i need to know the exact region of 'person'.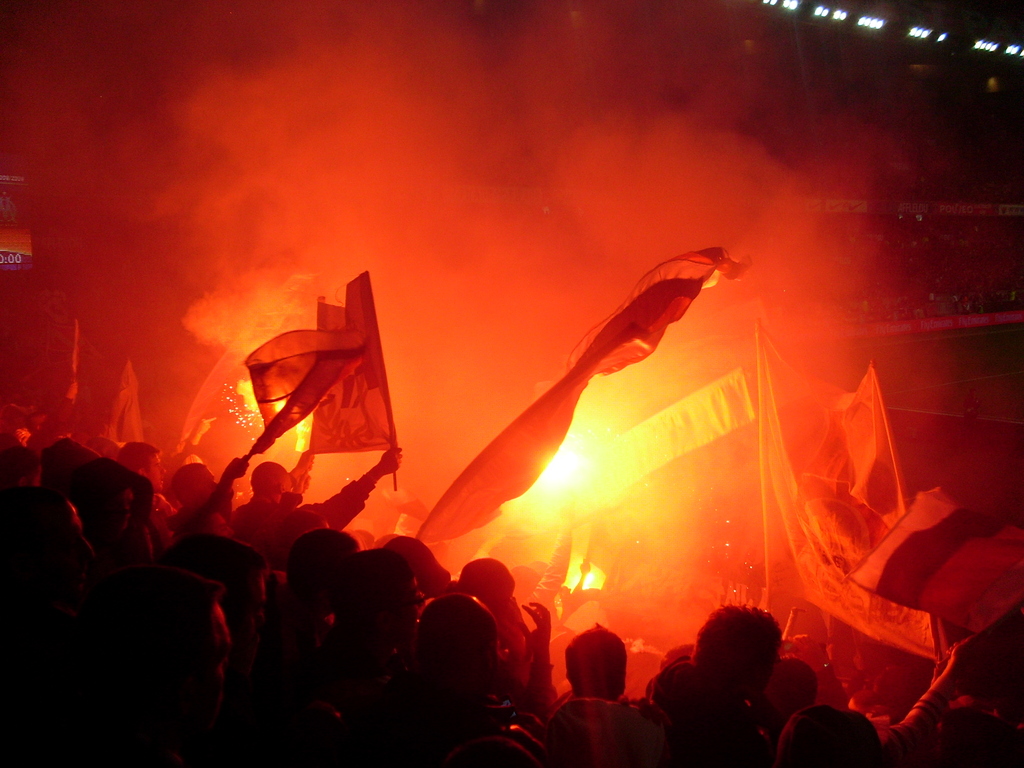
Region: 369, 486, 414, 532.
